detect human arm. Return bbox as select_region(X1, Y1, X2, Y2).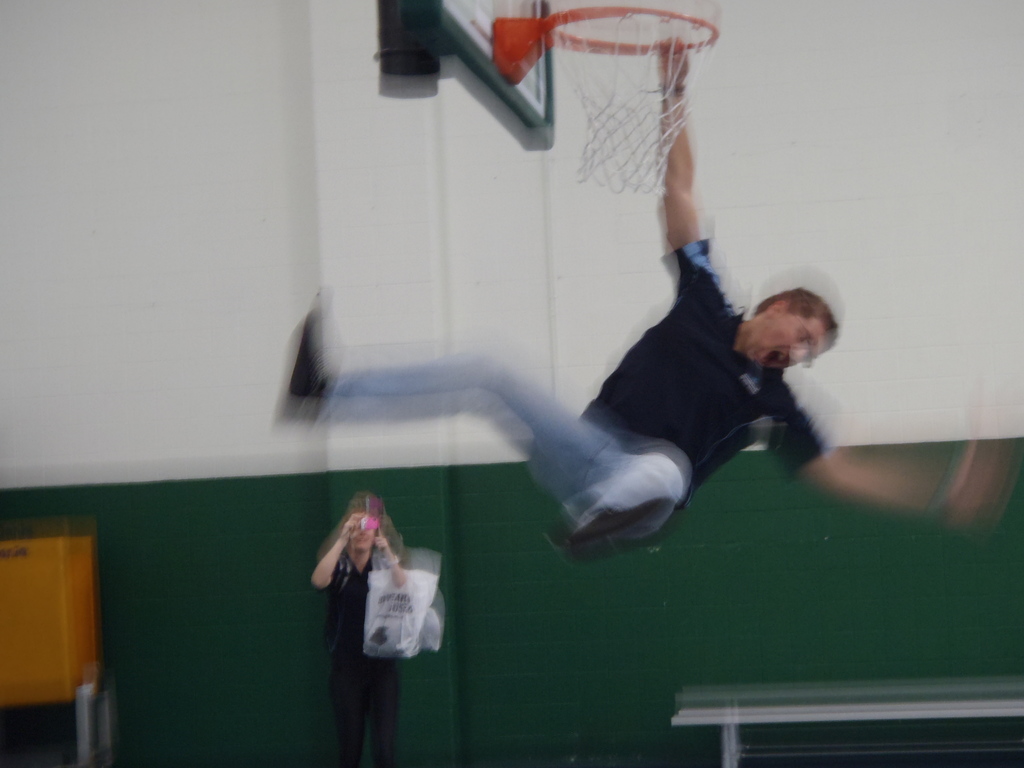
select_region(644, 25, 721, 305).
